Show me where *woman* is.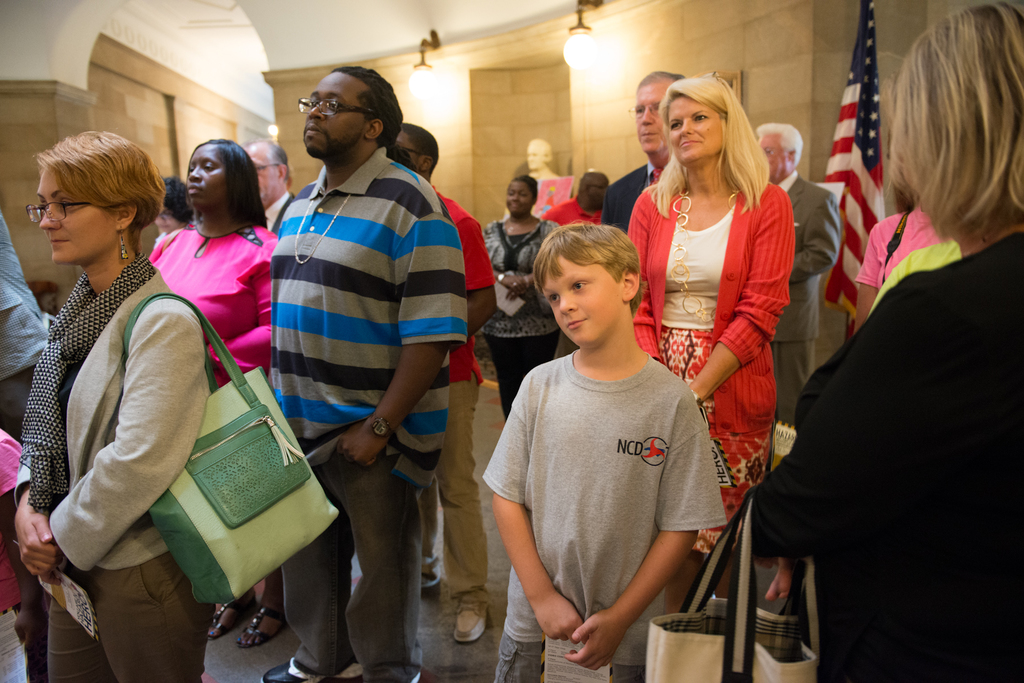
*woman* is at (x1=143, y1=134, x2=283, y2=650).
